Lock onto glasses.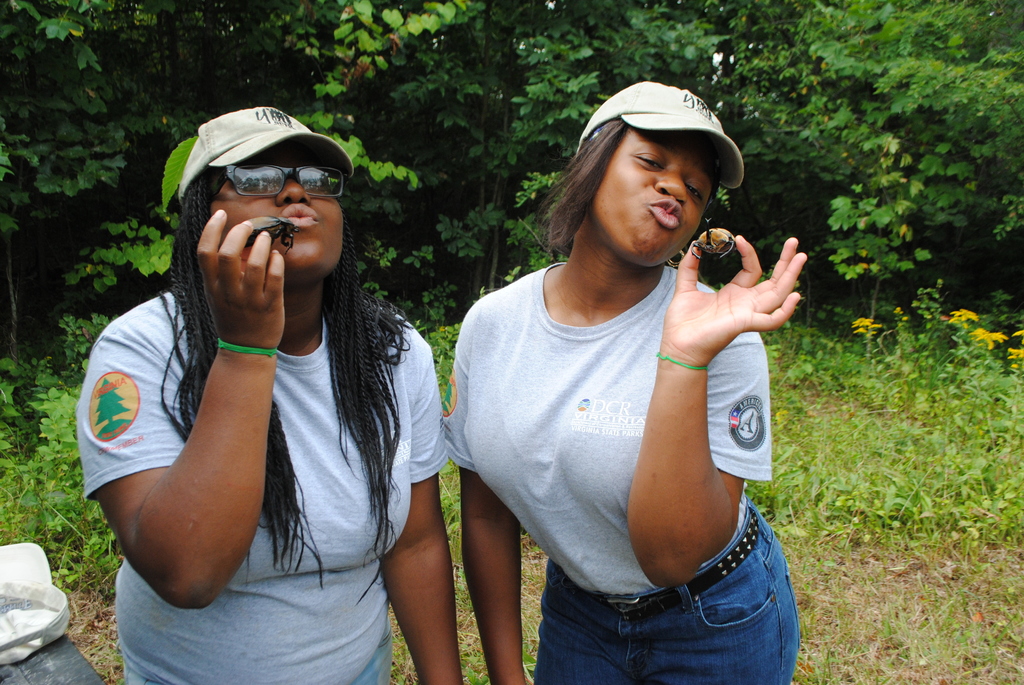
Locked: rect(208, 162, 349, 199).
